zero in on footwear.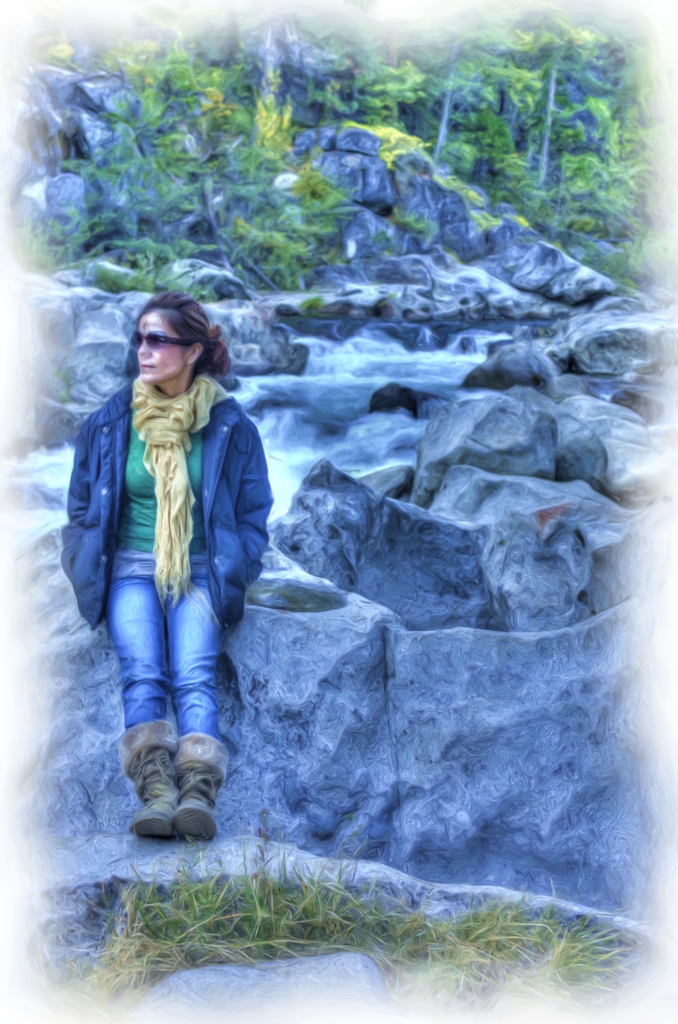
Zeroed in: 165,752,231,837.
